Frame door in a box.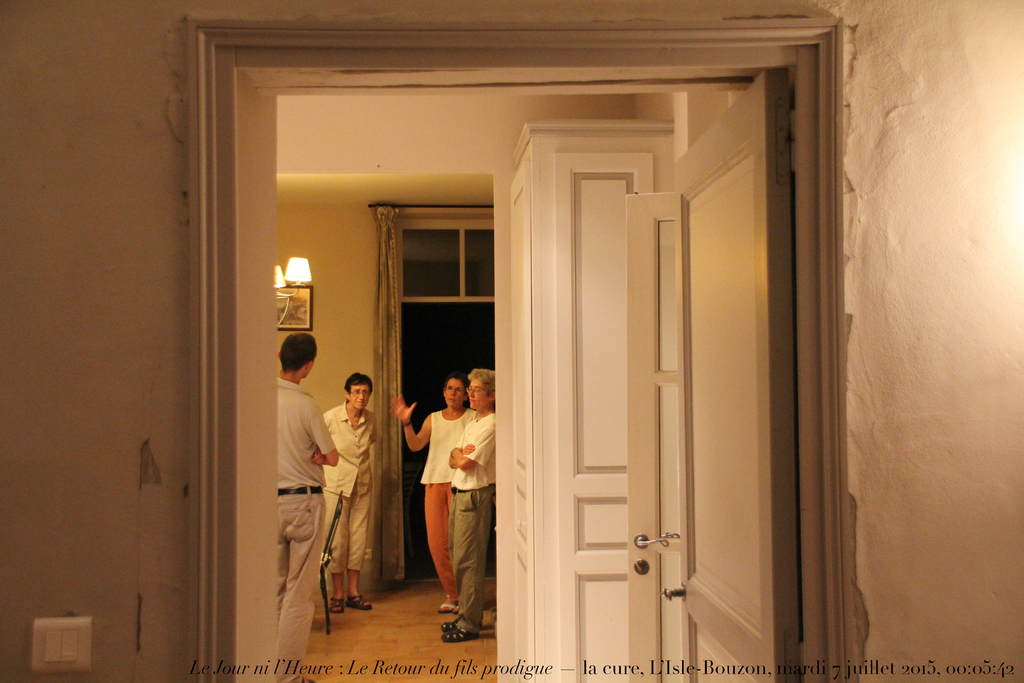
509 160 531 682.
